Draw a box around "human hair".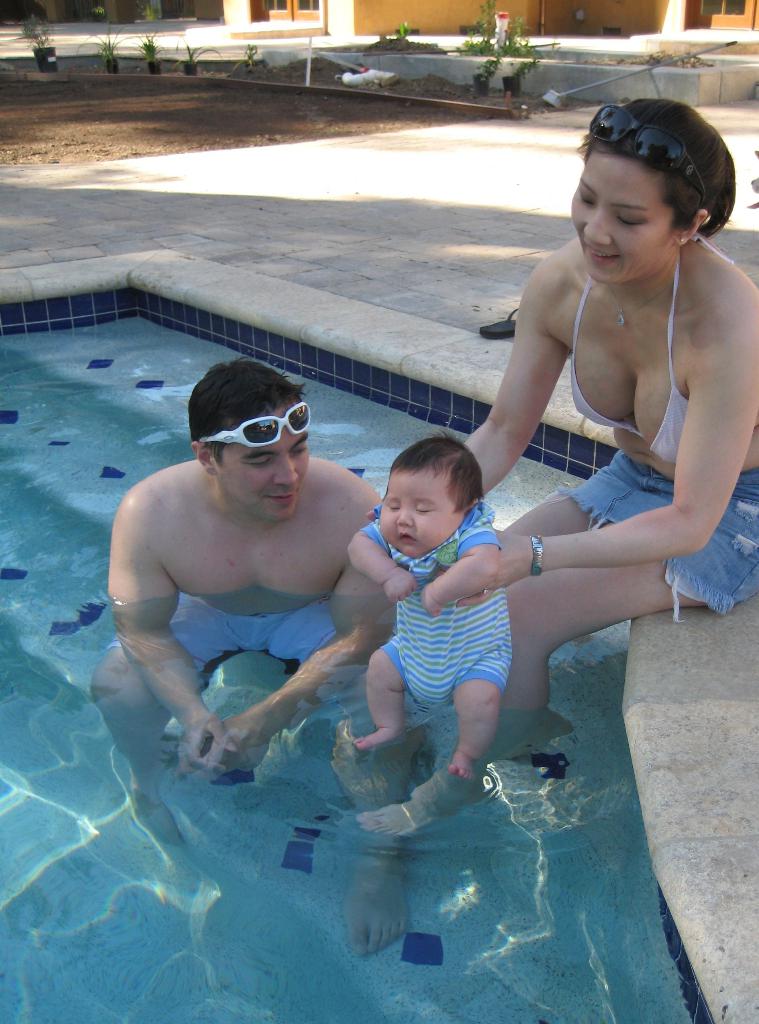
left=186, top=371, right=314, bottom=467.
